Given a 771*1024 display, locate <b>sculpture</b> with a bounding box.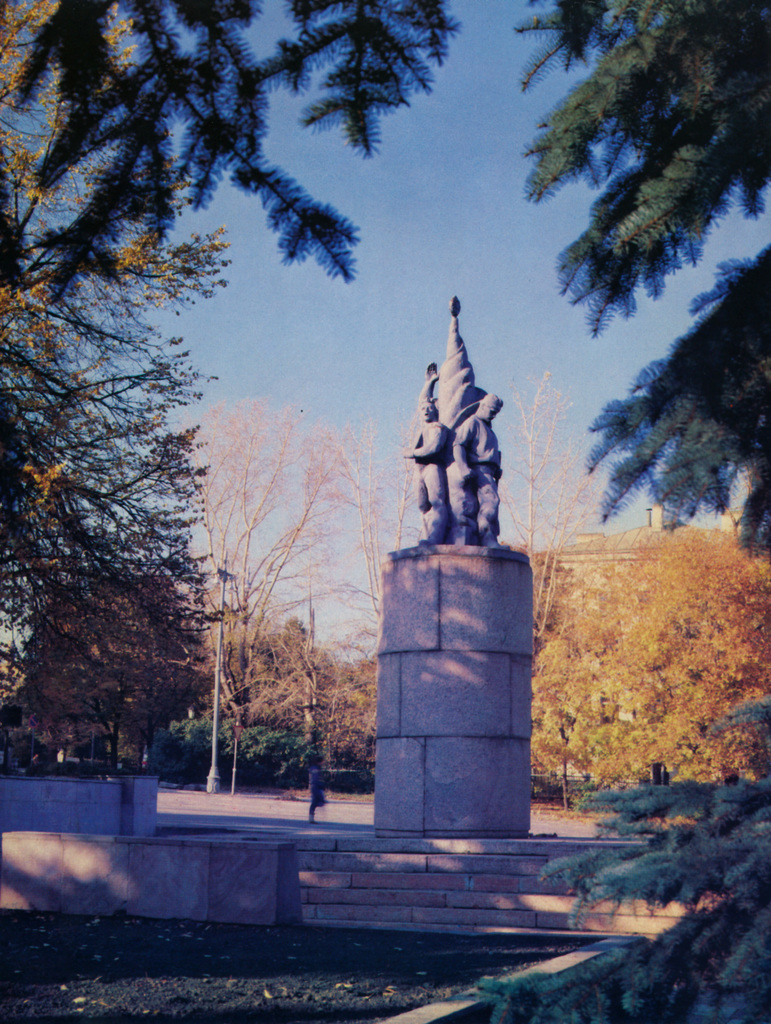
Located: (x1=452, y1=398, x2=498, y2=541).
